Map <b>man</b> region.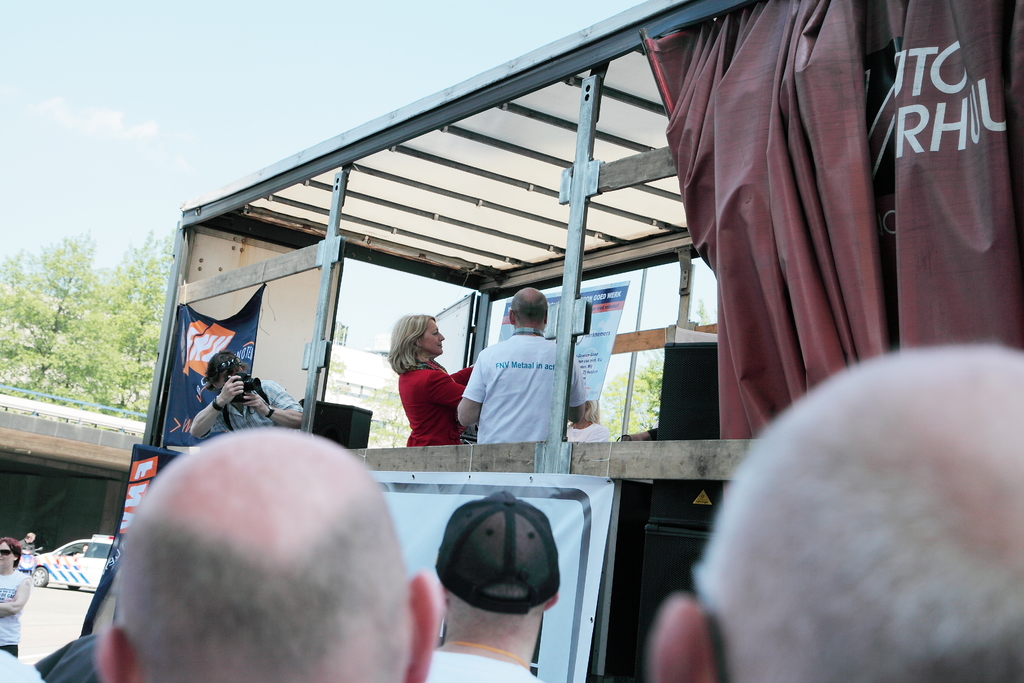
Mapped to (19, 524, 47, 566).
